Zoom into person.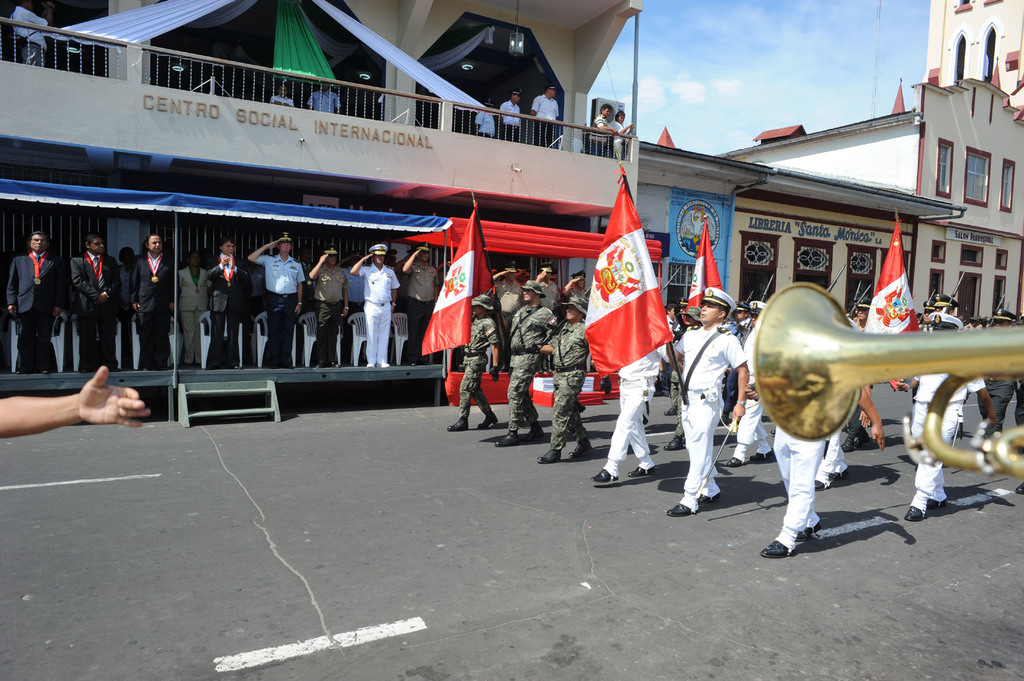
Zoom target: region(499, 88, 523, 141).
